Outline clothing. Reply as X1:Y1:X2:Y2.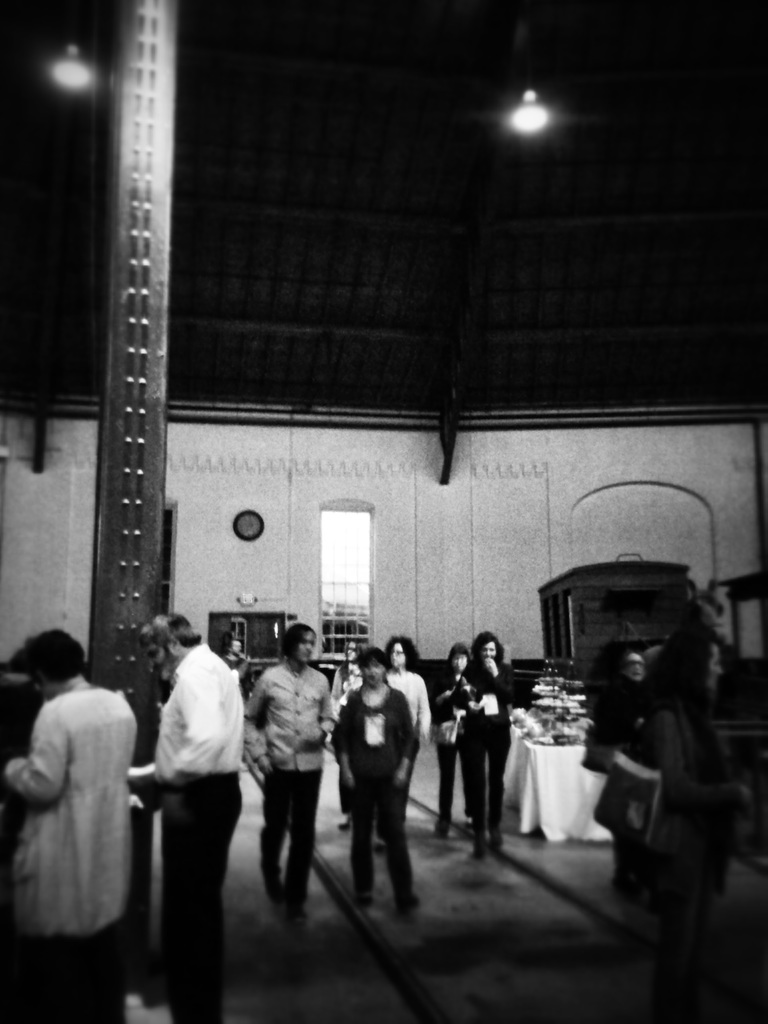
0:681:140:1023.
